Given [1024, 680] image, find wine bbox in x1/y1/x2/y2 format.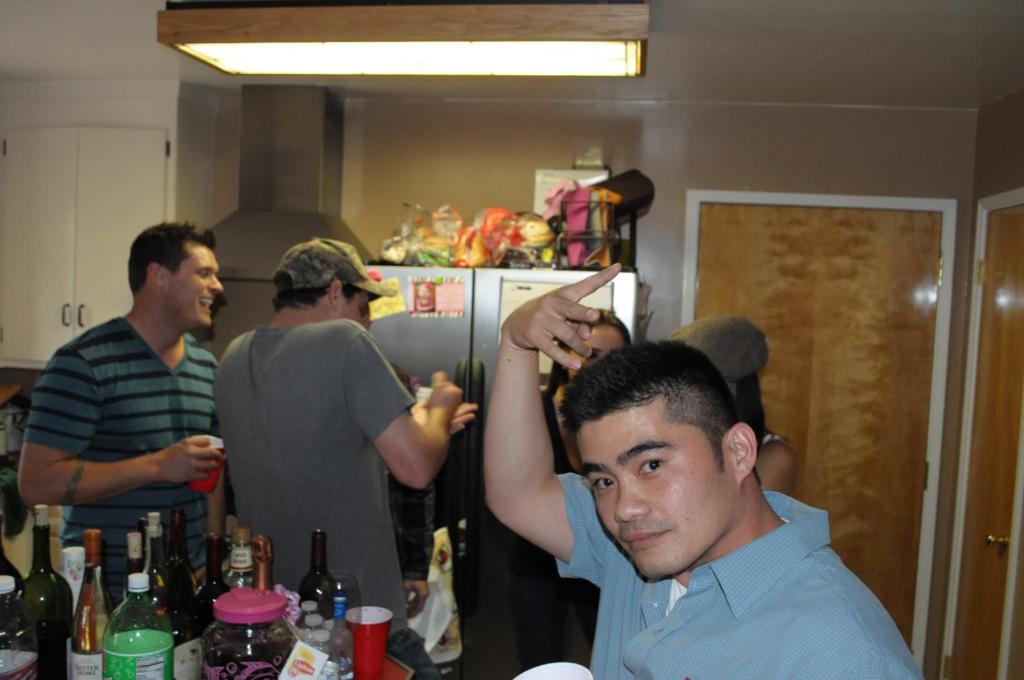
68/531/105/679.
